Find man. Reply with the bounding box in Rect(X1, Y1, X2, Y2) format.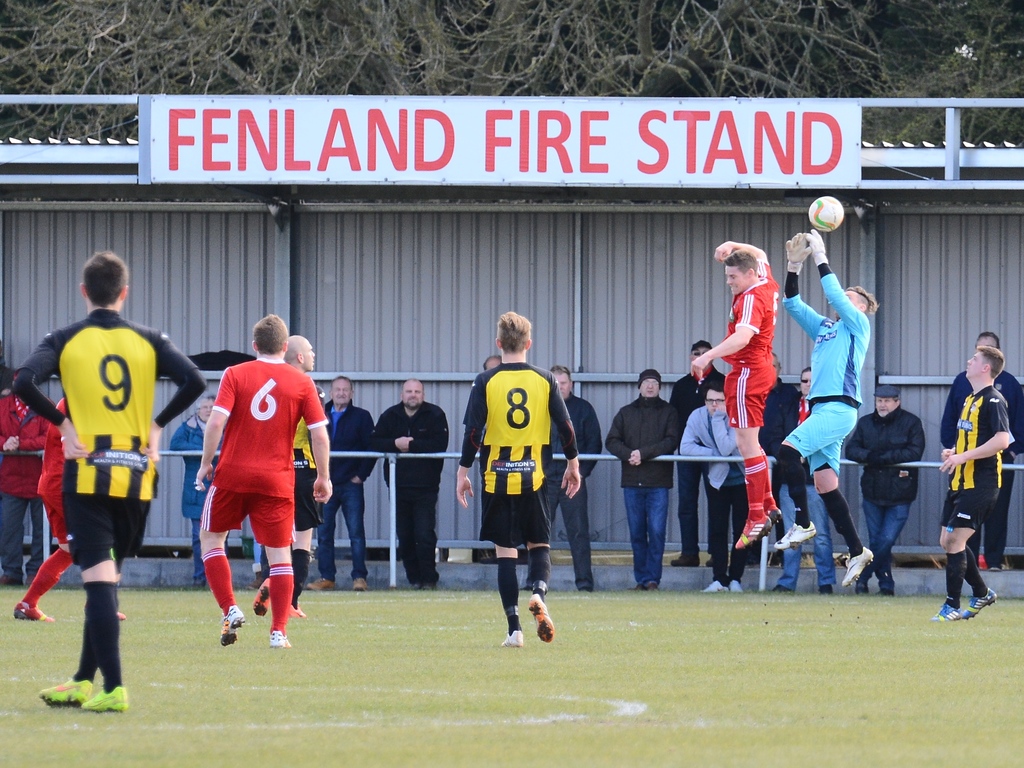
Rect(191, 311, 335, 651).
